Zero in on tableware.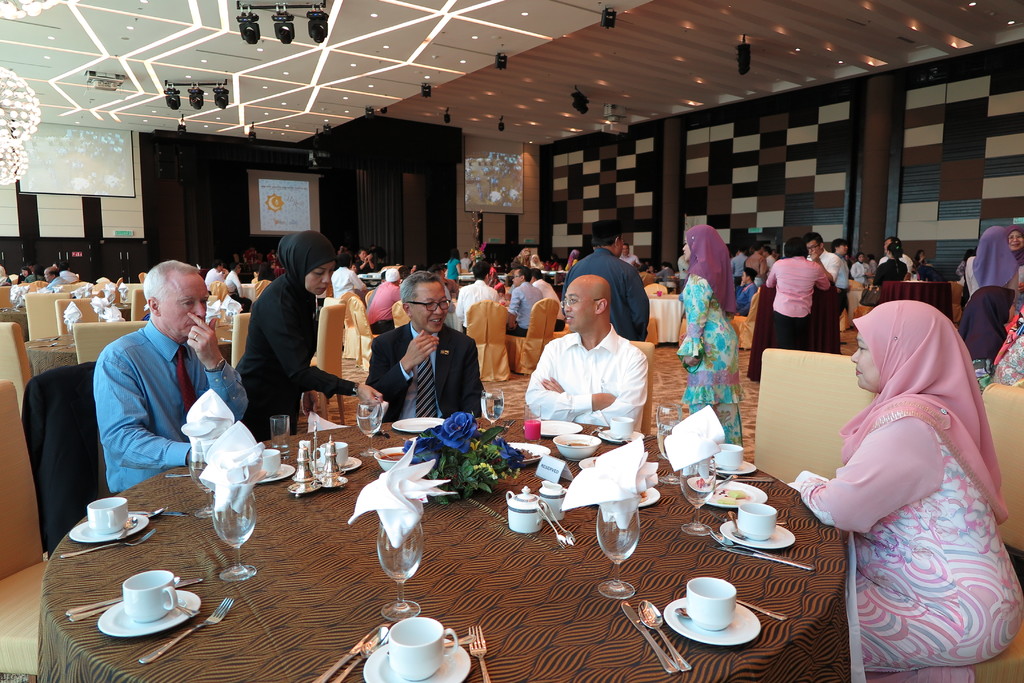
Zeroed in: Rect(223, 307, 239, 333).
